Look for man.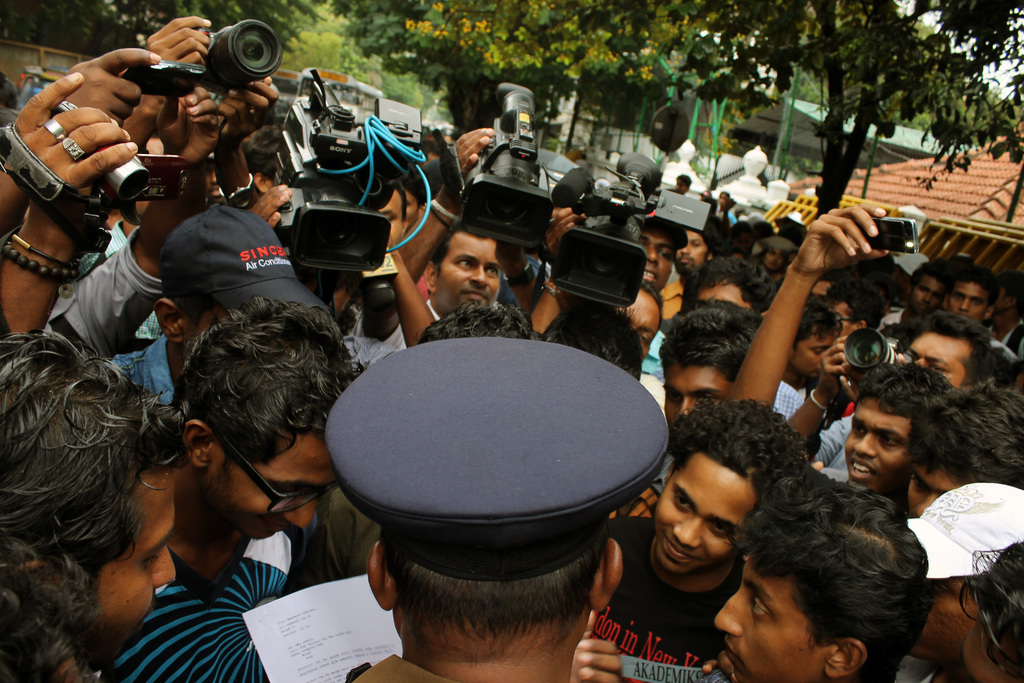
Found: bbox=(943, 256, 998, 325).
